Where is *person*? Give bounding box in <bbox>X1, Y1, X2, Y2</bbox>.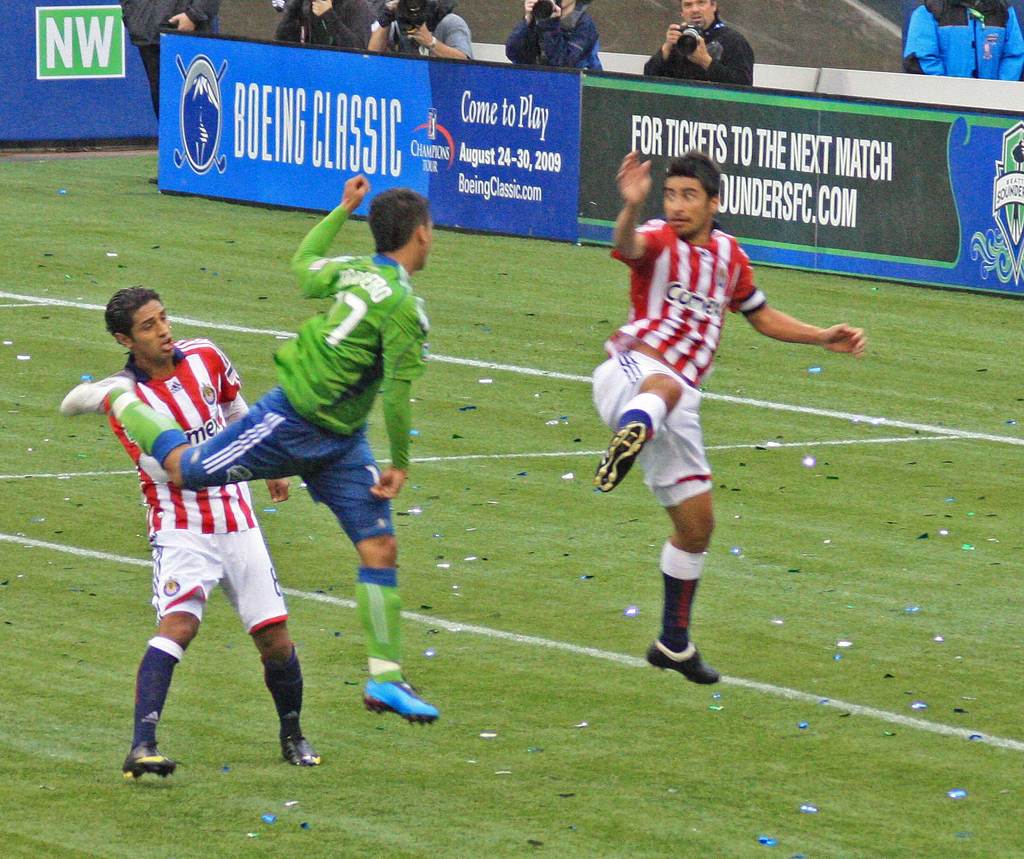
<bbox>904, 0, 1023, 75</bbox>.
